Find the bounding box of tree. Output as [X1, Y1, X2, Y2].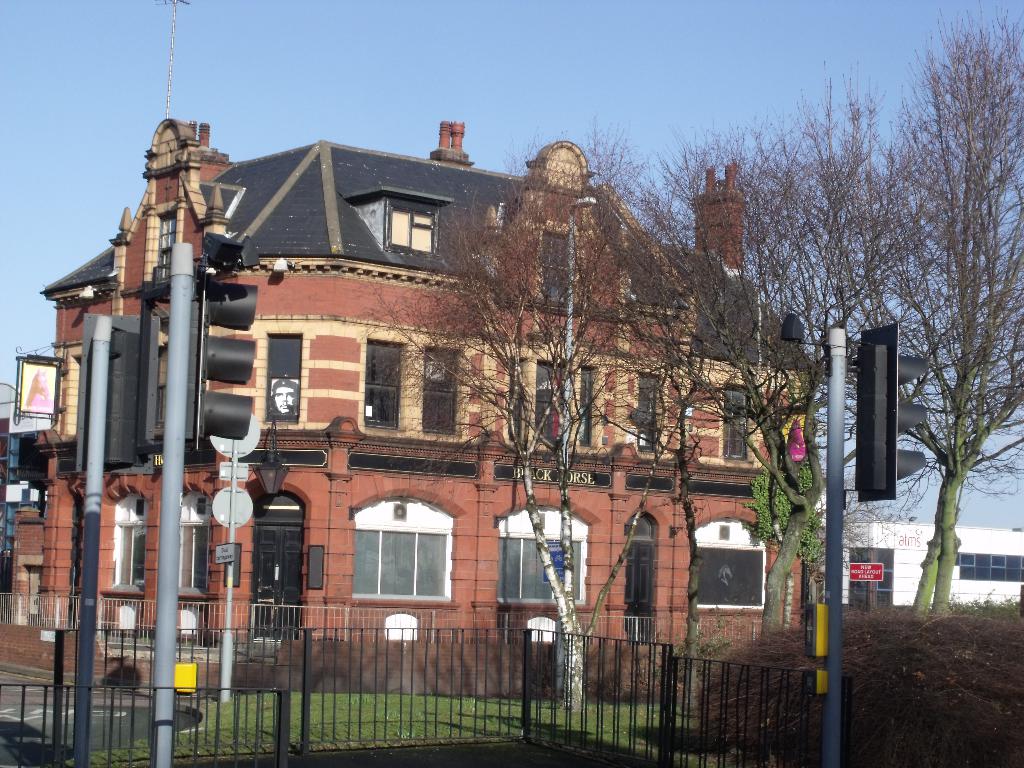
[648, 99, 904, 671].
